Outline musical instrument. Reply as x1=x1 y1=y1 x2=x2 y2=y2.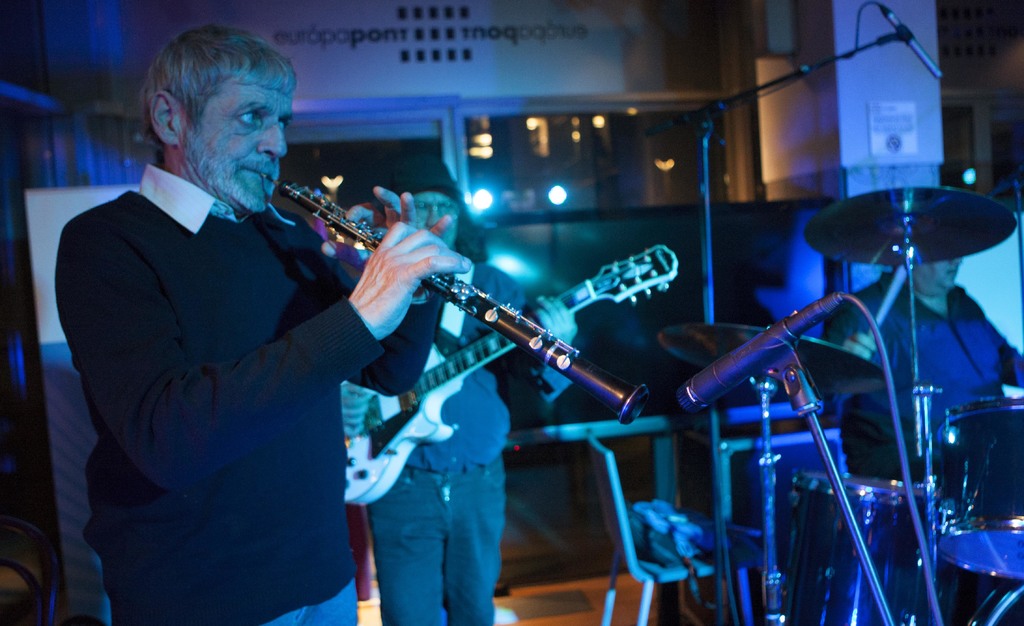
x1=780 y1=470 x2=938 y2=625.
